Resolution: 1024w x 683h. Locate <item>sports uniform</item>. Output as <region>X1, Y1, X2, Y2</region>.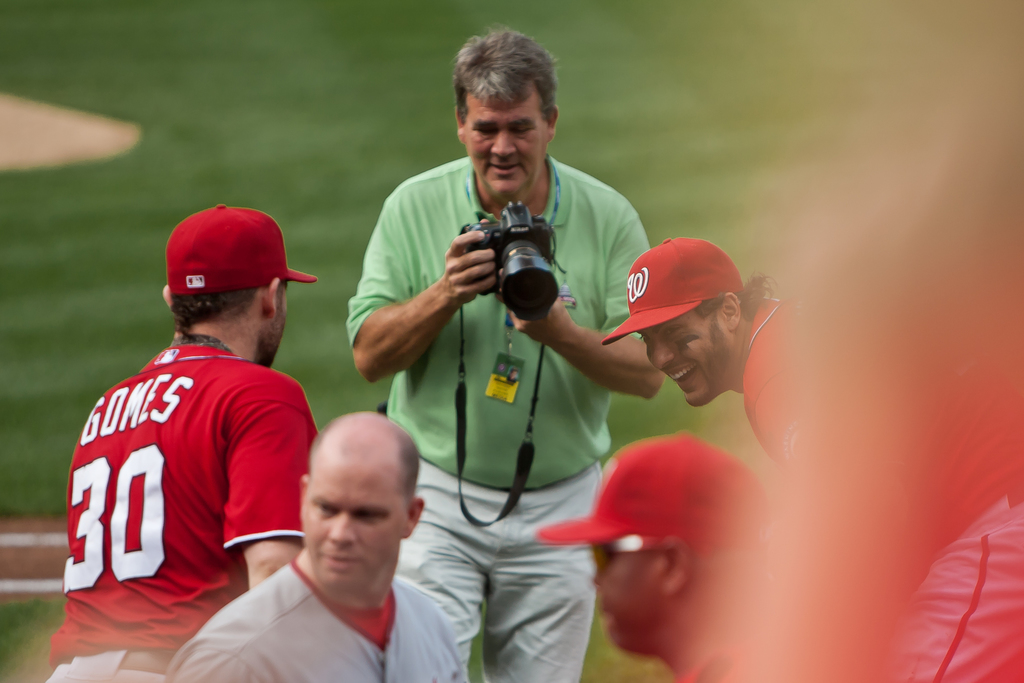
<region>47, 204, 317, 682</region>.
